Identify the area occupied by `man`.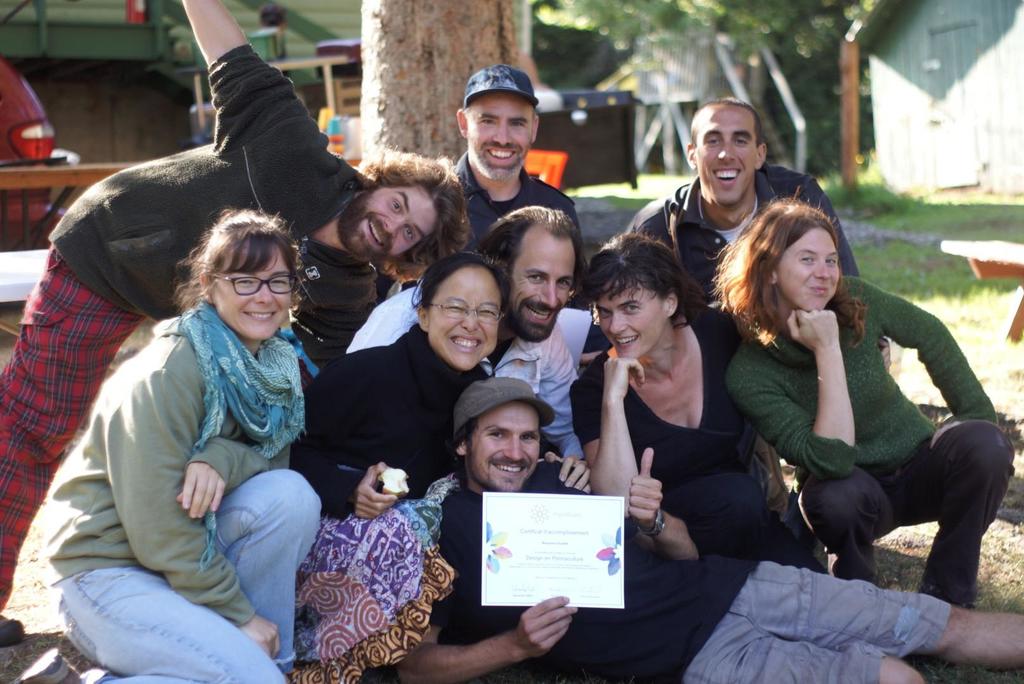
Area: Rect(397, 374, 1023, 683).
